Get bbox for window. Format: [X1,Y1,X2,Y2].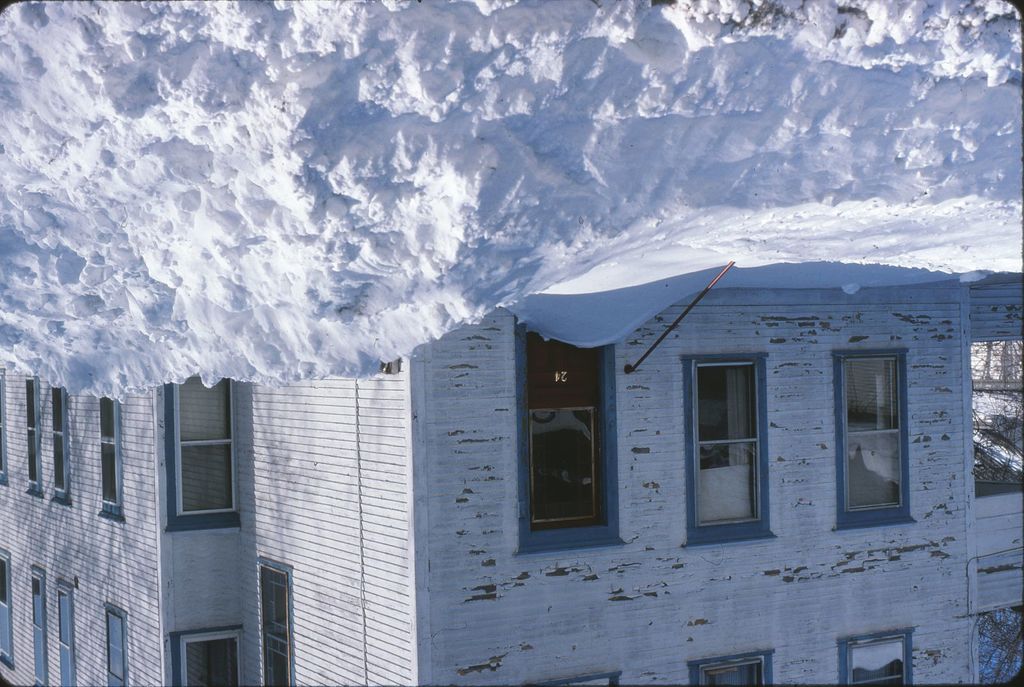
[56,590,66,686].
